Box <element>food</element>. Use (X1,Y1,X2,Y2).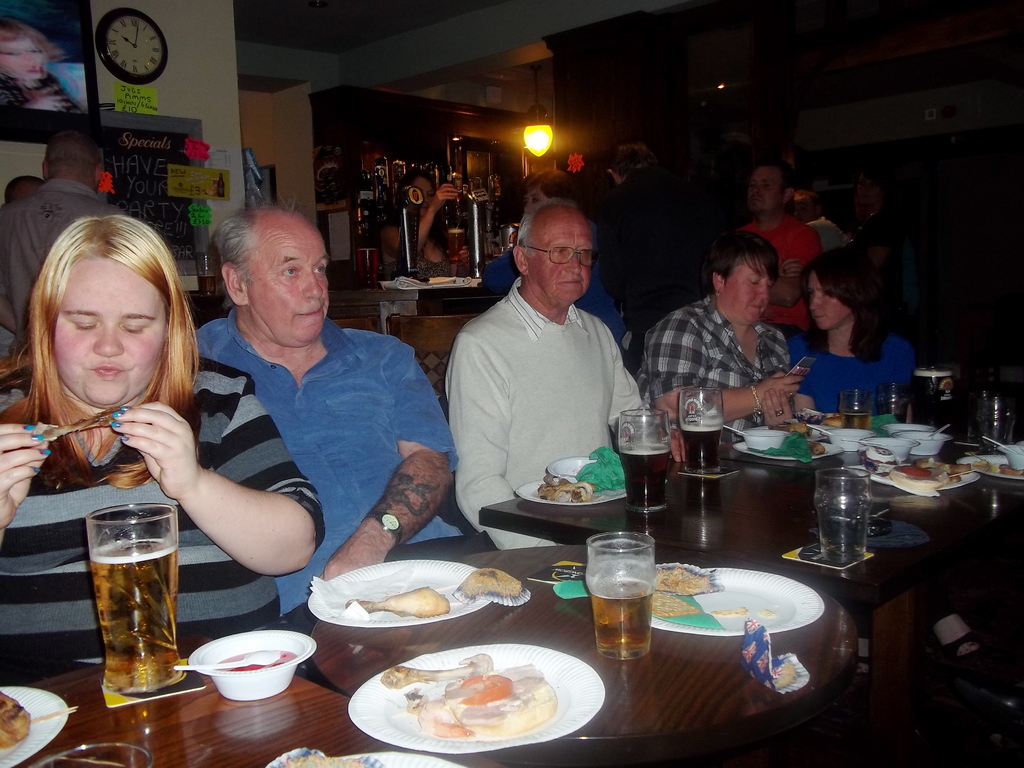
(759,419,811,437).
